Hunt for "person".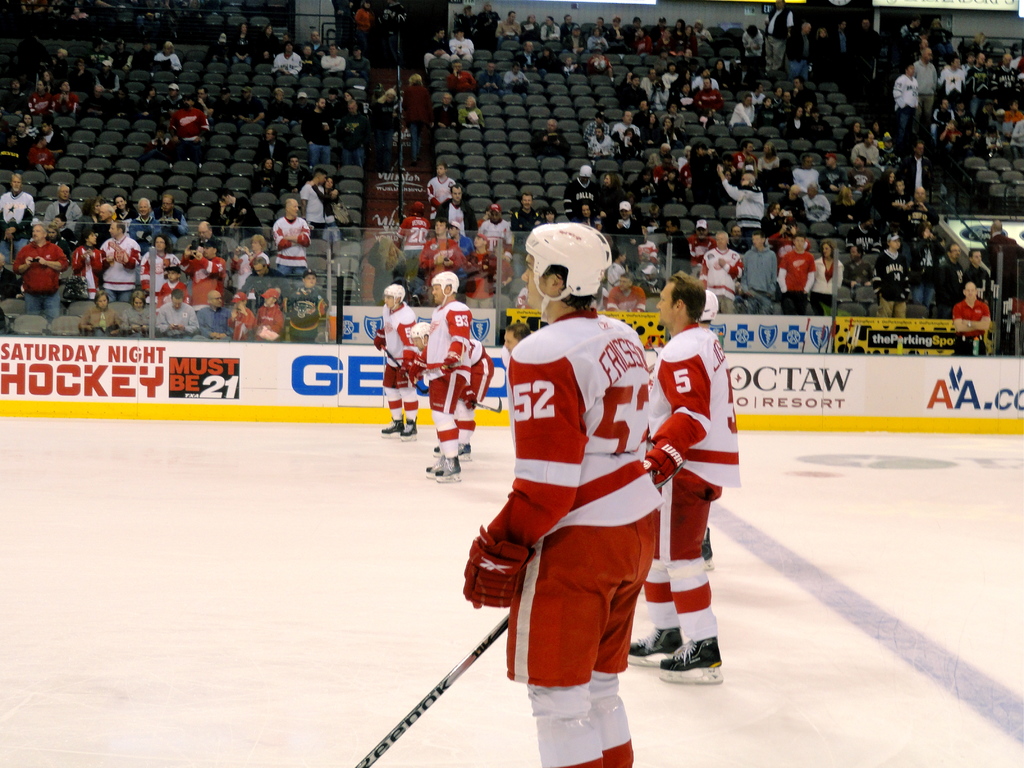
Hunted down at BBox(187, 83, 212, 116).
